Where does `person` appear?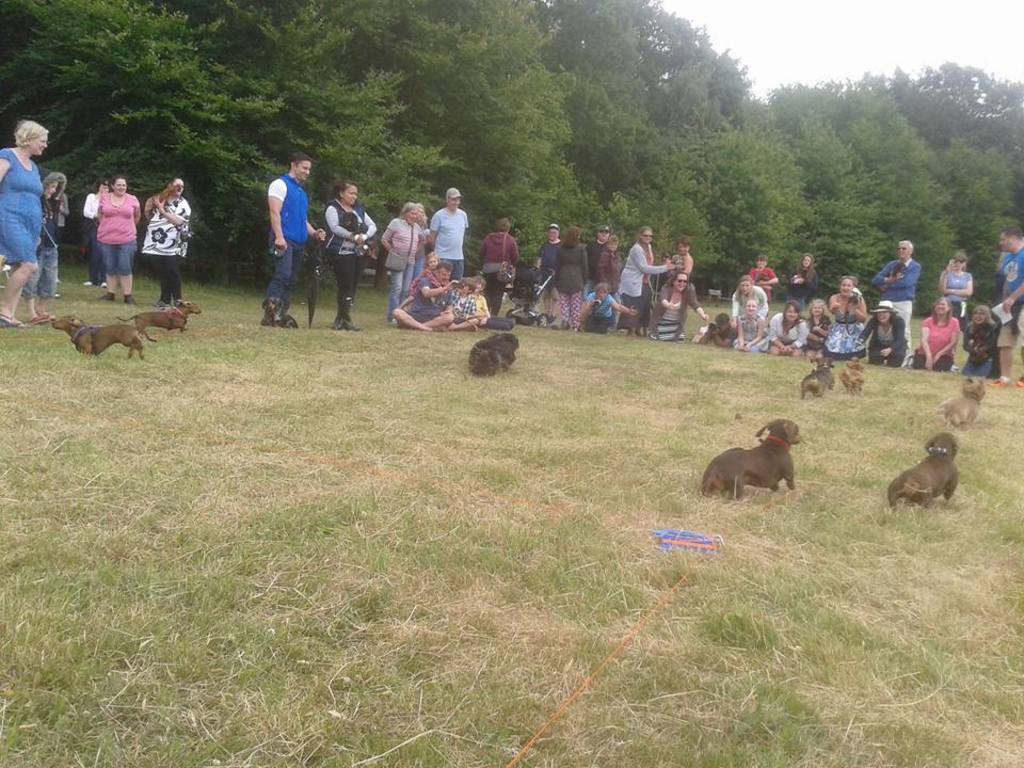
Appears at box(247, 149, 322, 339).
